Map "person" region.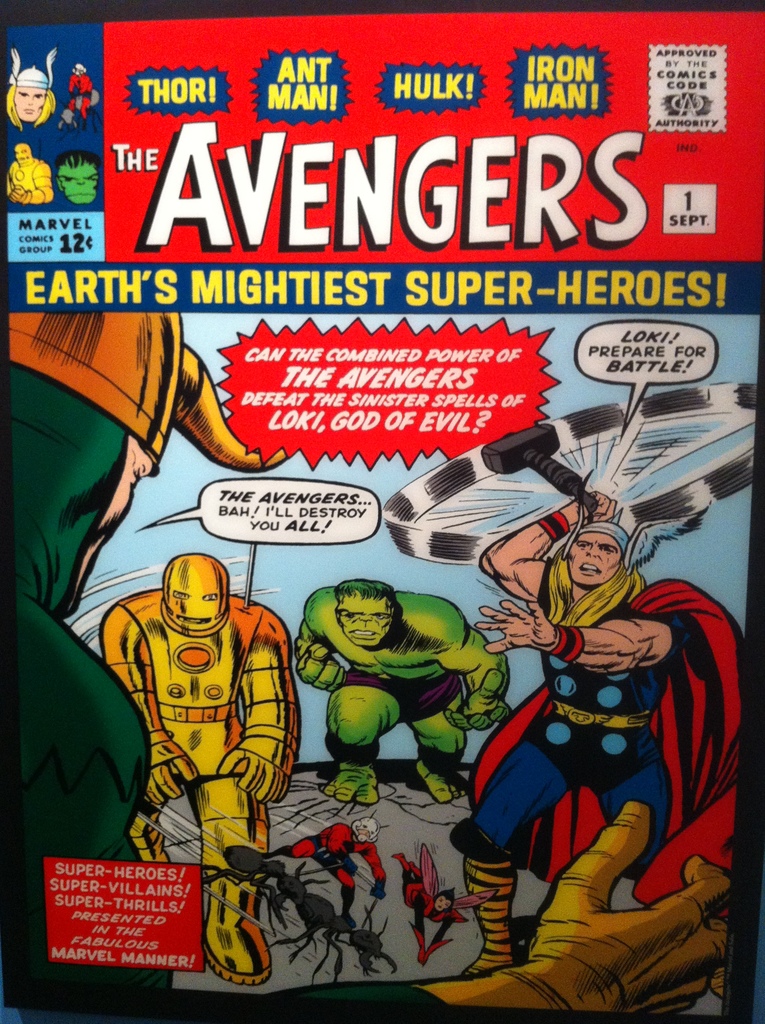
Mapped to x1=449, y1=488, x2=748, y2=973.
